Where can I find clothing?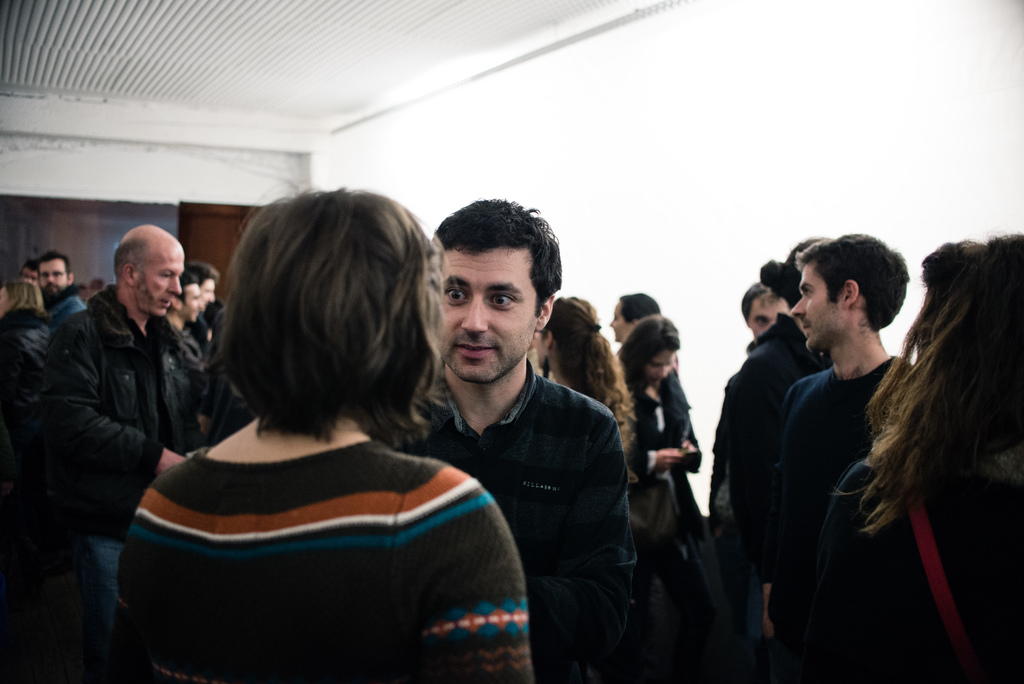
You can find it at region(114, 431, 534, 683).
